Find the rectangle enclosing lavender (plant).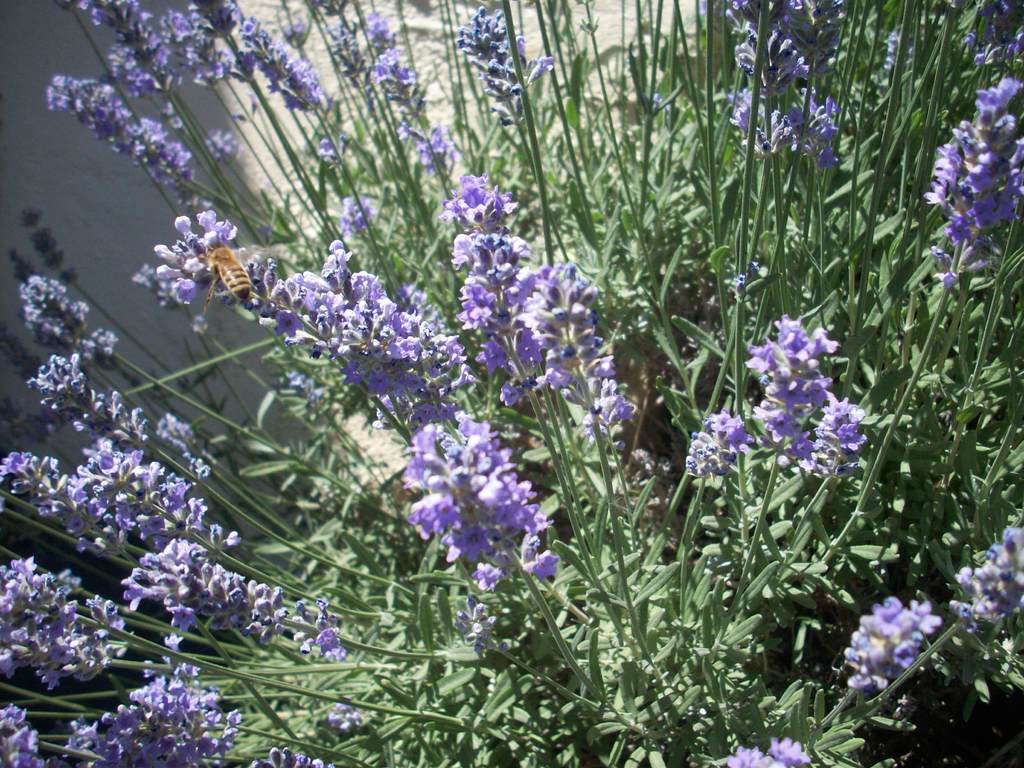
bbox(385, 404, 641, 744).
